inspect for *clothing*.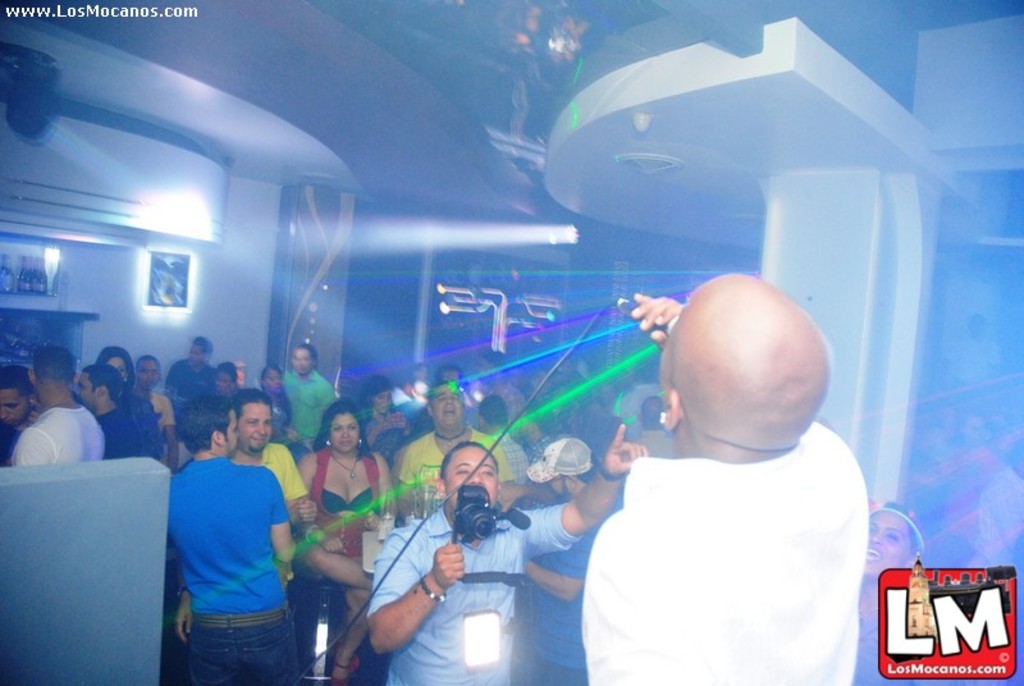
Inspection: (351, 481, 595, 685).
